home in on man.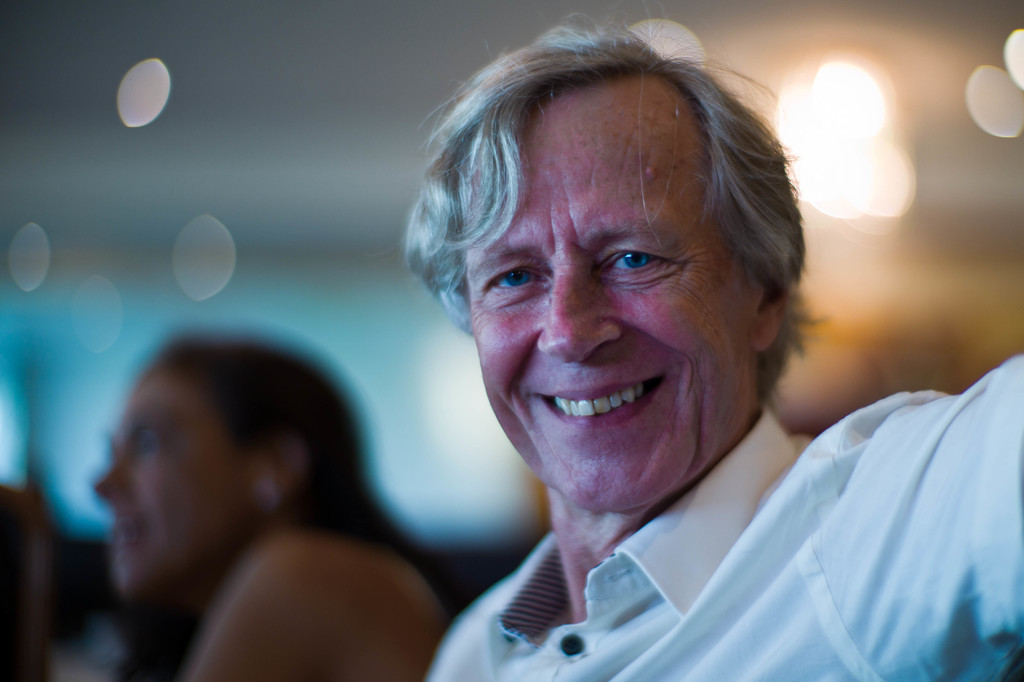
Homed in at (308, 29, 1002, 673).
